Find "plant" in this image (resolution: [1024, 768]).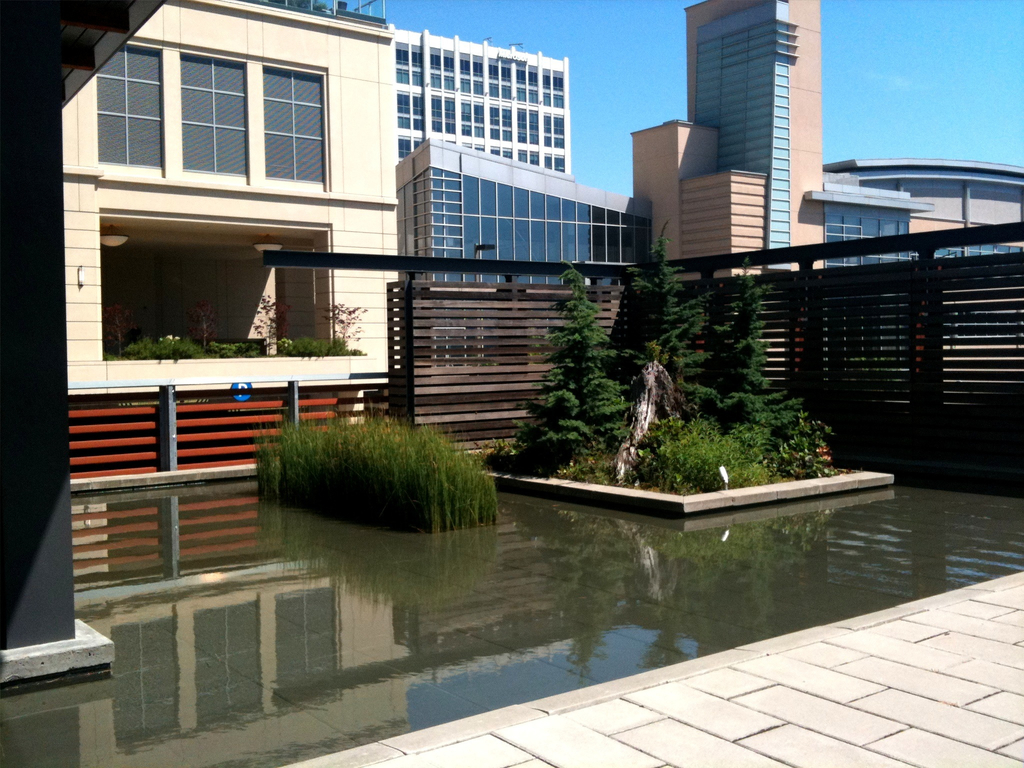
[left=321, top=301, right=365, bottom=346].
